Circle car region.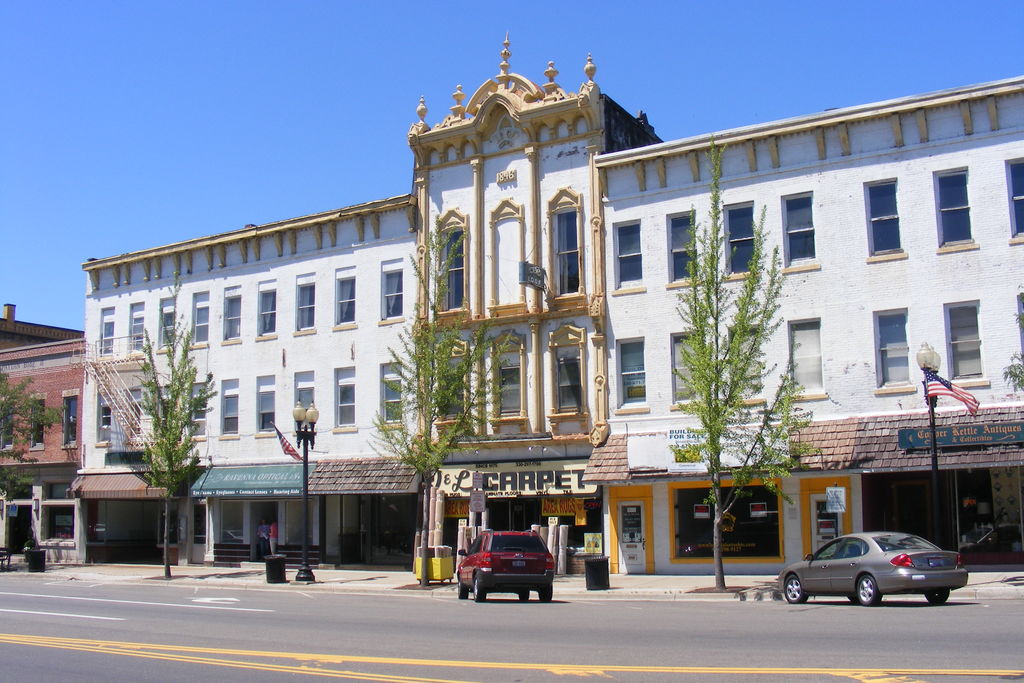
Region: [778,531,970,609].
